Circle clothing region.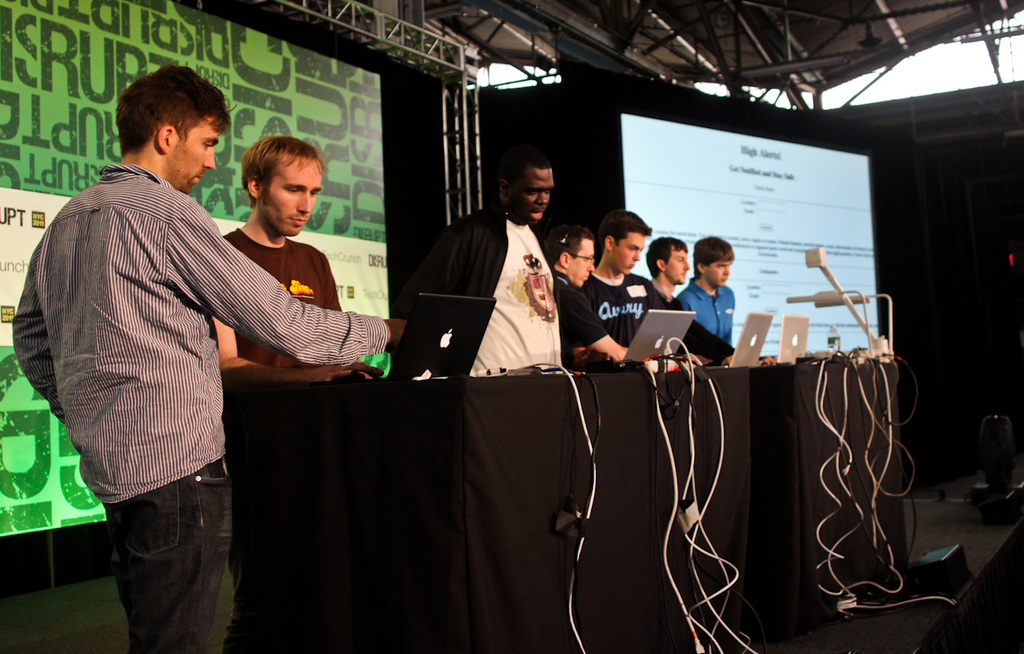
Region: 684, 279, 738, 341.
